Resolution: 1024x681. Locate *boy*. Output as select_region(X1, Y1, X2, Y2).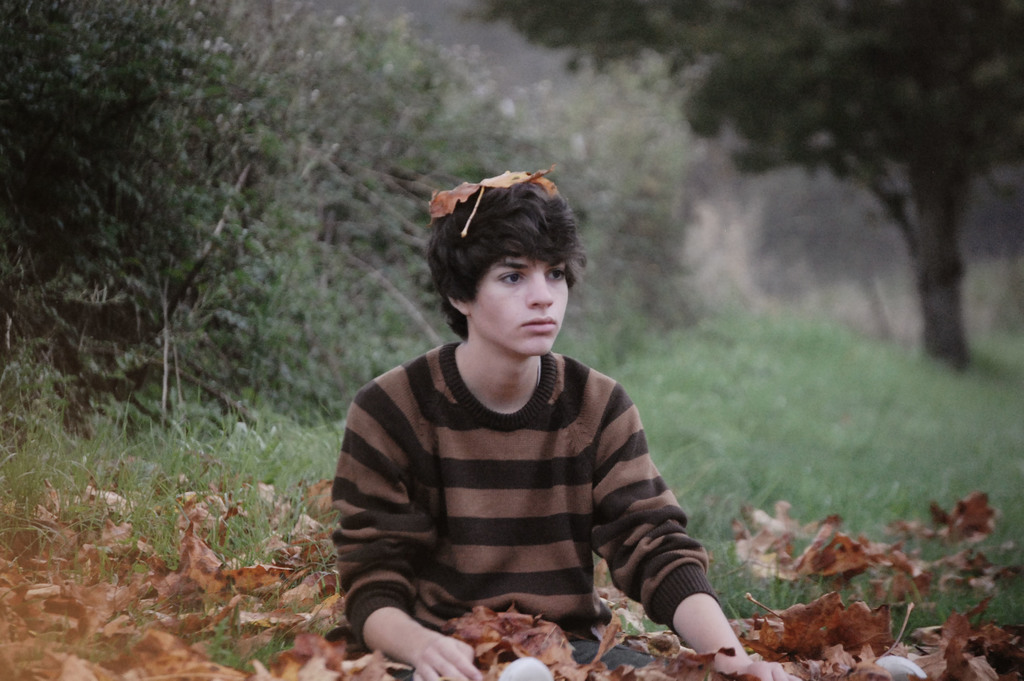
select_region(327, 154, 708, 668).
